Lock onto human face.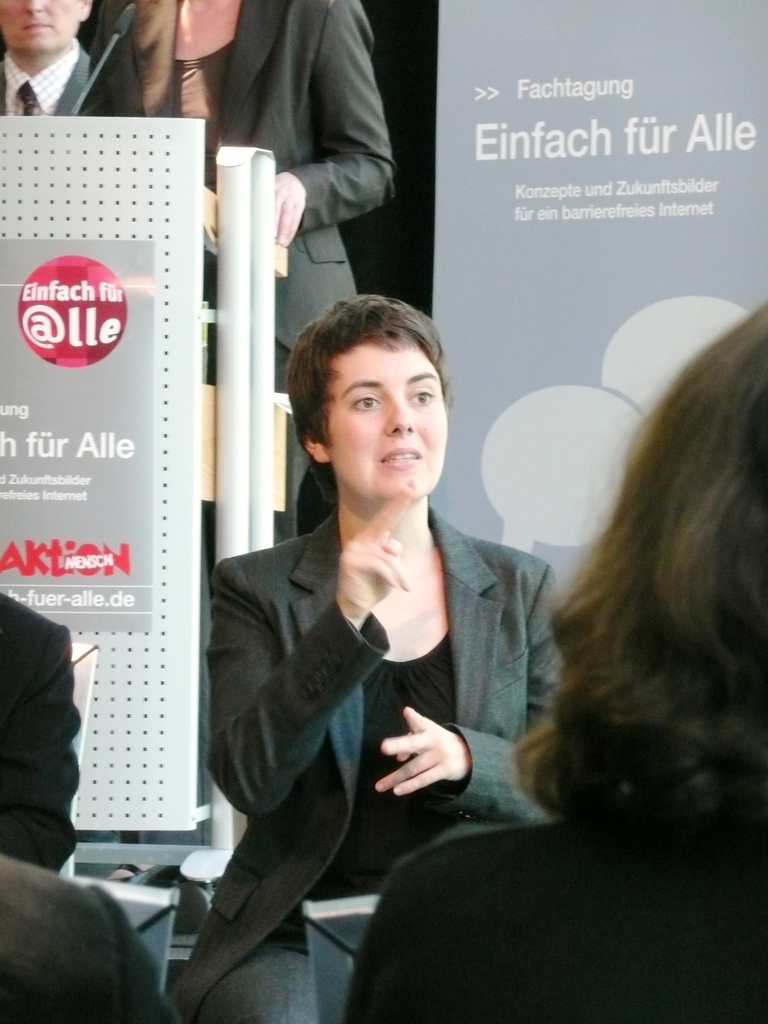
Locked: <bbox>326, 353, 449, 495</bbox>.
